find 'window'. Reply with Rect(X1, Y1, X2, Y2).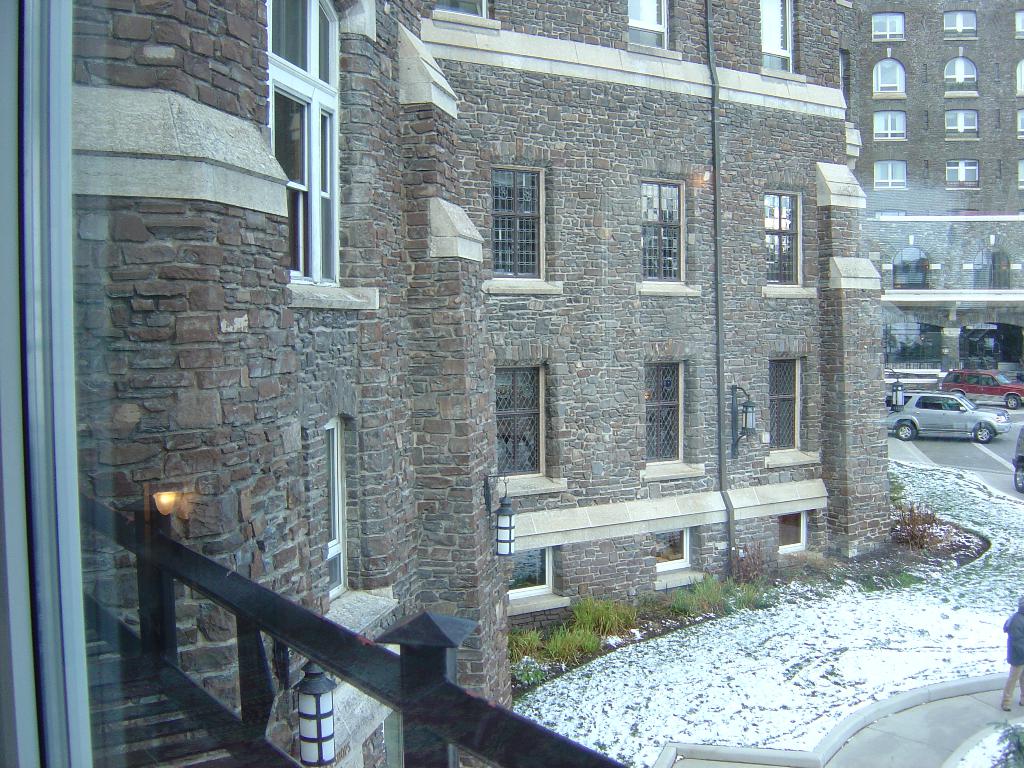
Rect(758, 184, 813, 301).
